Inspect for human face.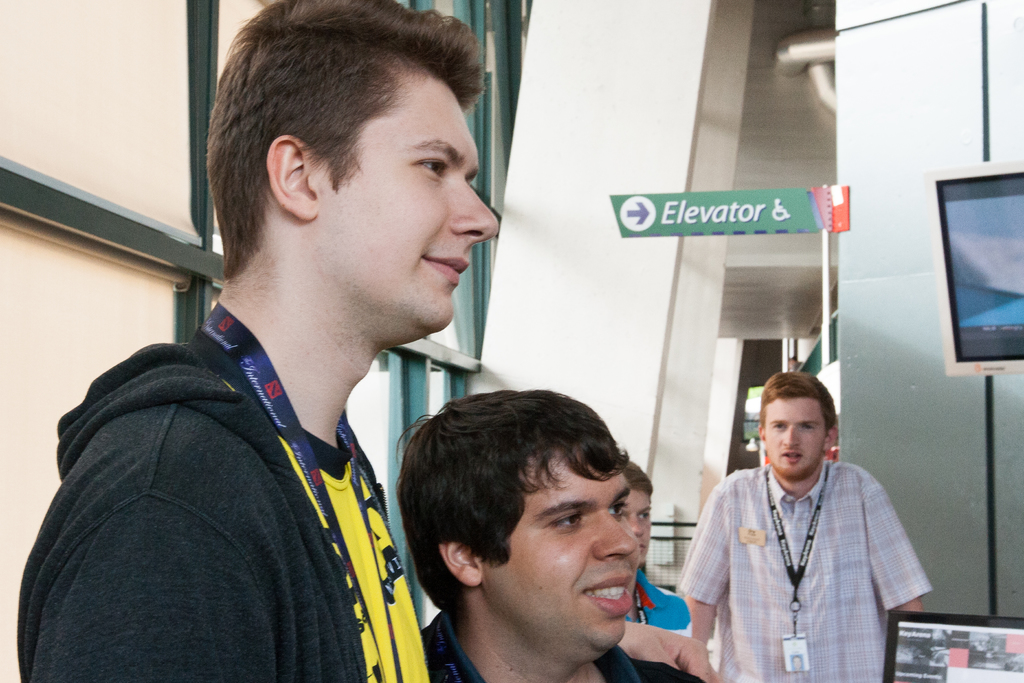
Inspection: detection(481, 441, 638, 652).
